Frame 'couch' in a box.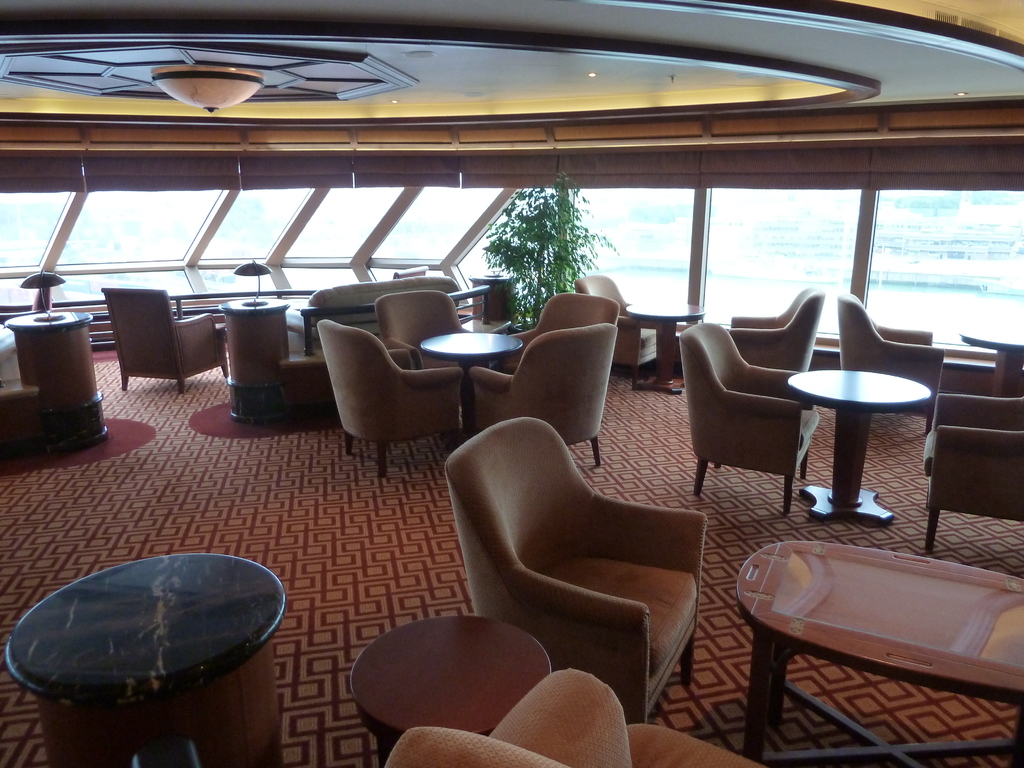
(725, 288, 826, 371).
